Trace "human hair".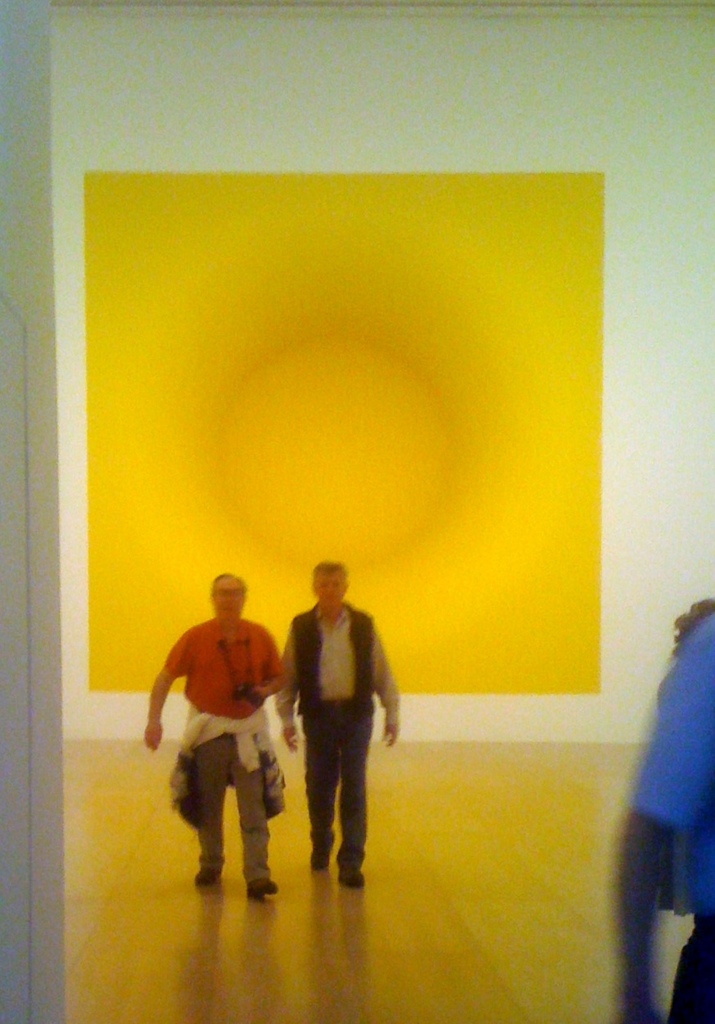
Traced to 305 554 349 595.
